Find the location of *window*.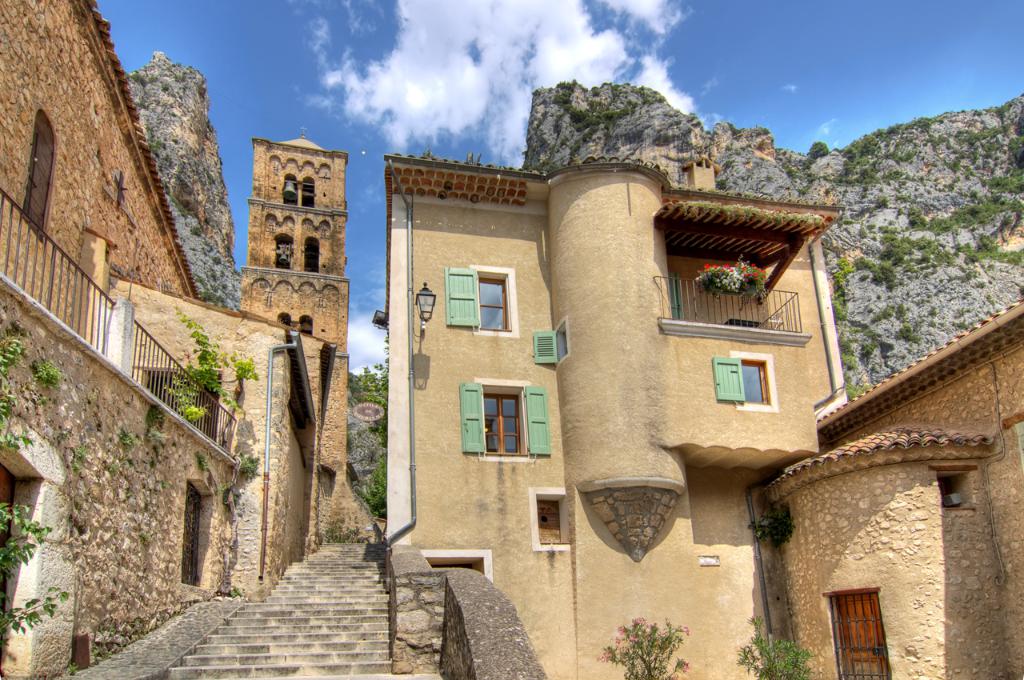
Location: box(182, 478, 212, 586).
